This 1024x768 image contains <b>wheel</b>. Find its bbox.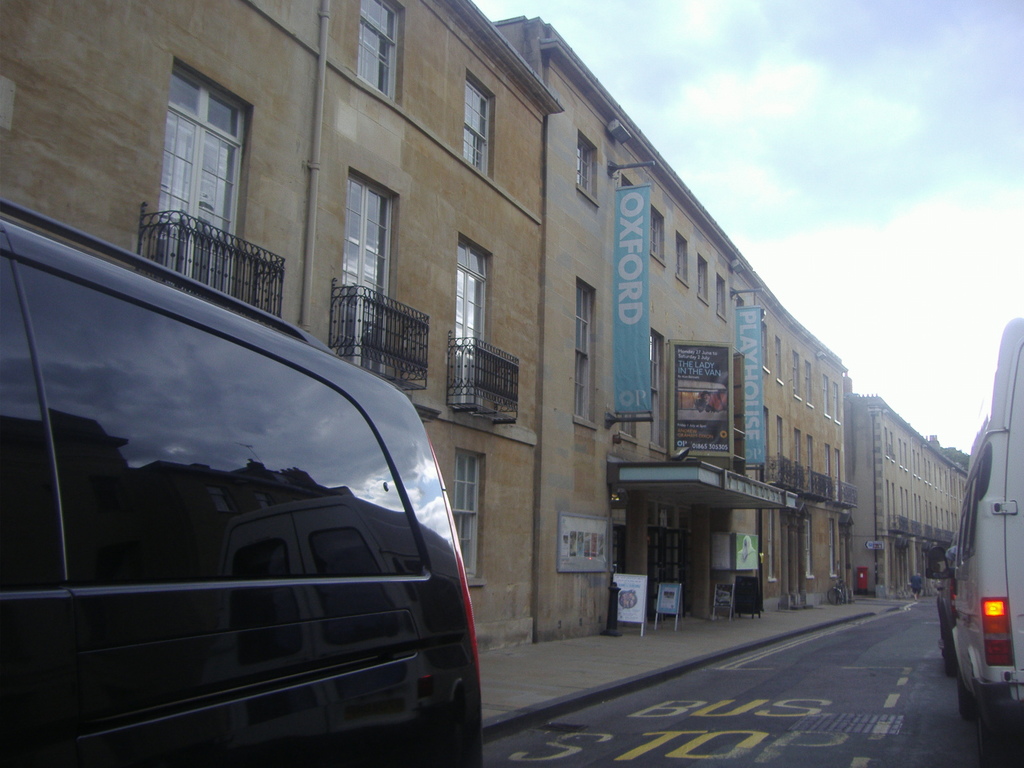
pyautogui.locateOnScreen(954, 662, 973, 719).
